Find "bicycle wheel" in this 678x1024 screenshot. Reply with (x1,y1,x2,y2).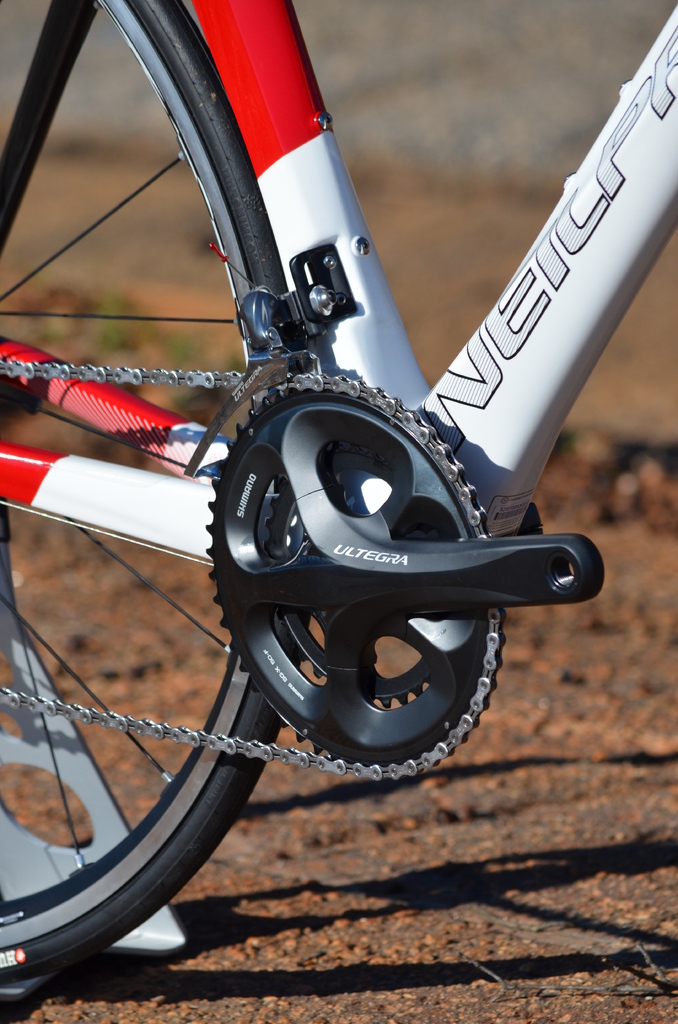
(0,0,309,988).
